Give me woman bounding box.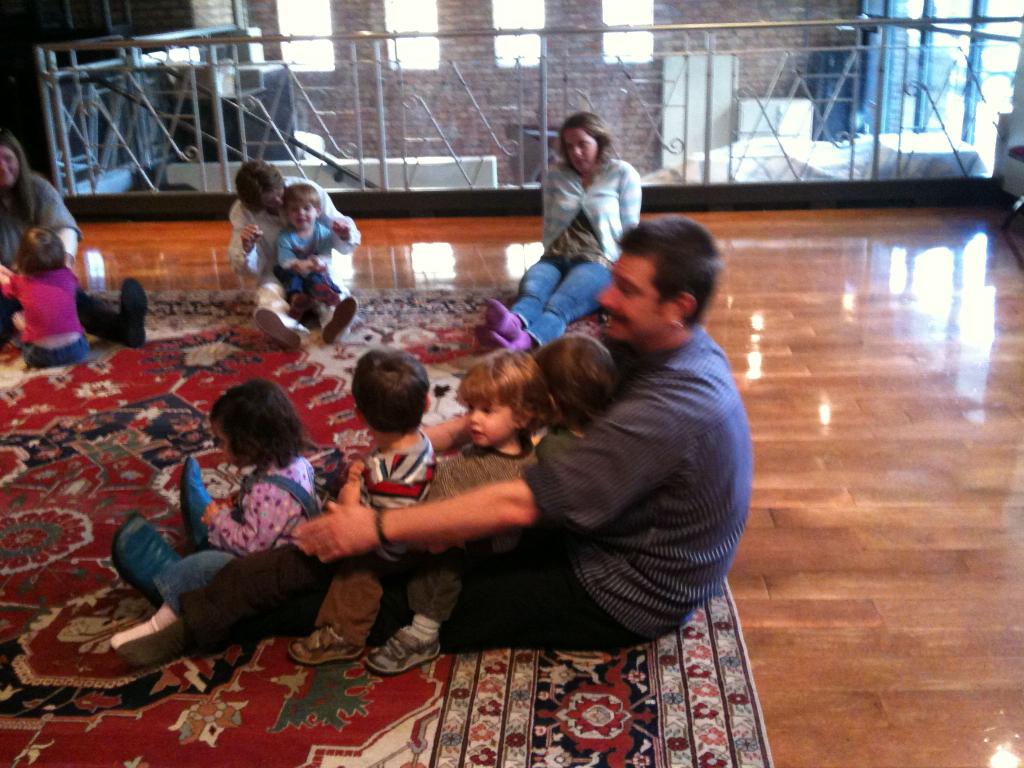
region(0, 132, 147, 348).
